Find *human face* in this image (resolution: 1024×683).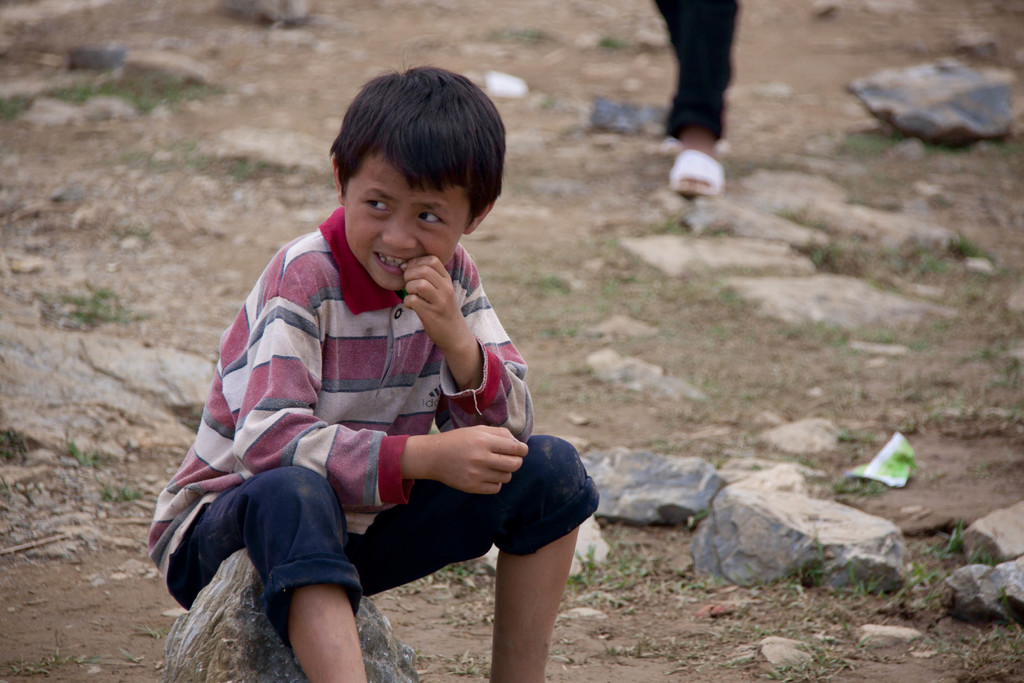
{"x1": 345, "y1": 161, "x2": 468, "y2": 291}.
